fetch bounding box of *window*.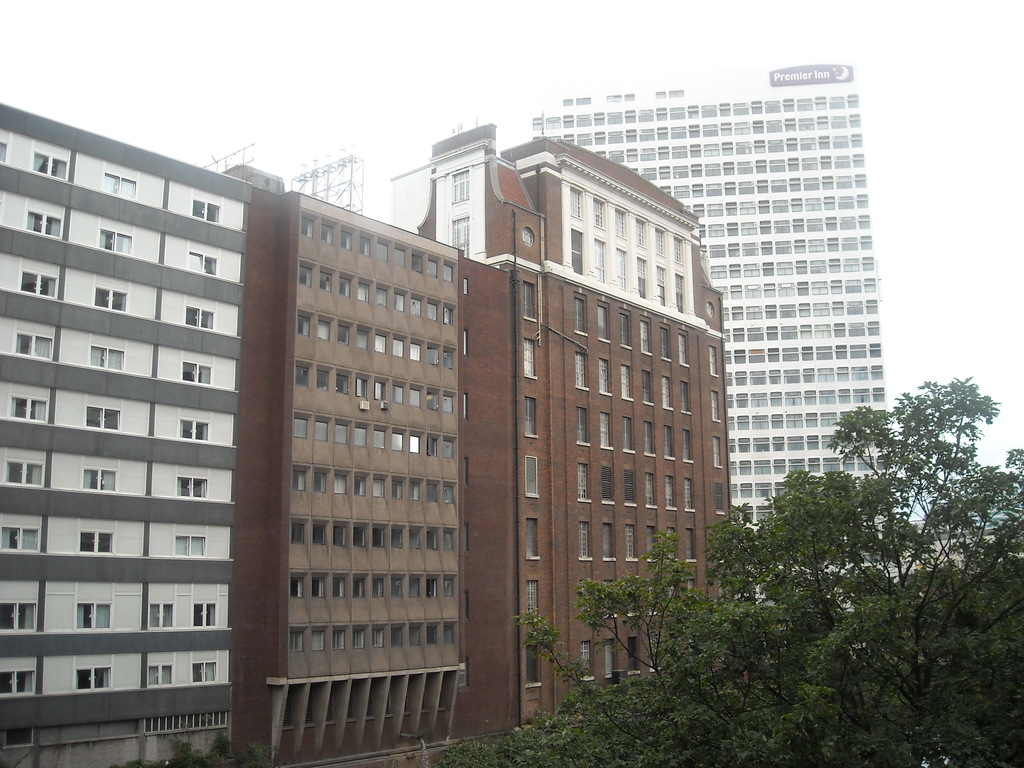
Bbox: 429, 627, 439, 646.
